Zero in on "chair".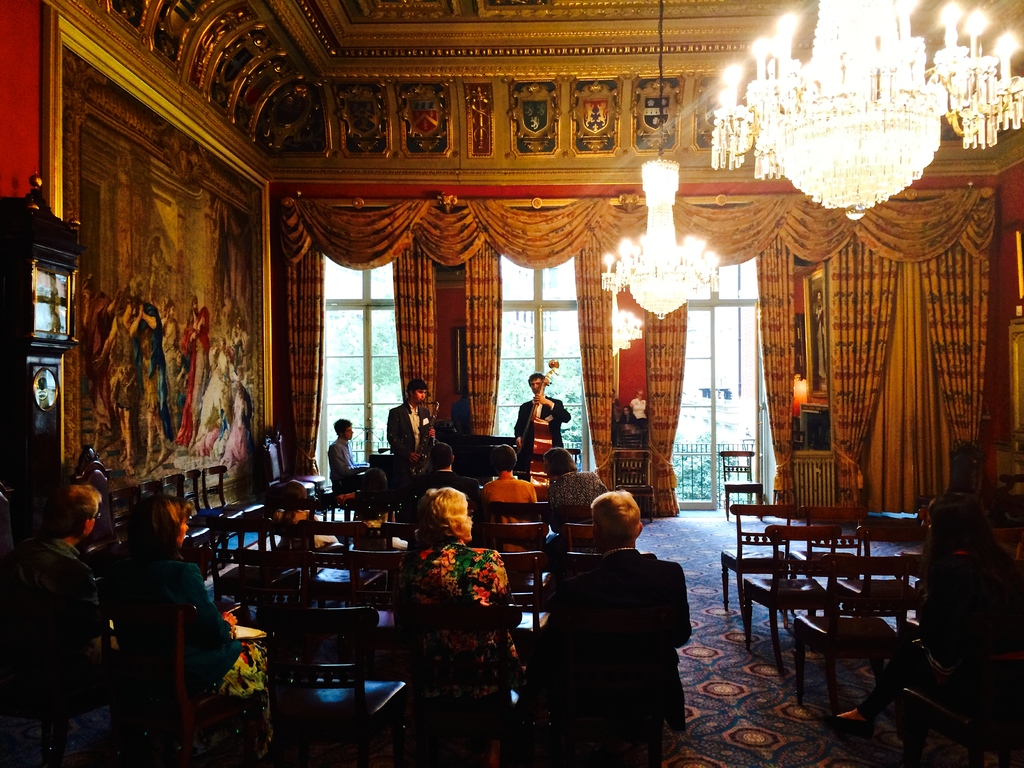
Zeroed in: pyautogui.locateOnScreen(108, 493, 129, 545).
